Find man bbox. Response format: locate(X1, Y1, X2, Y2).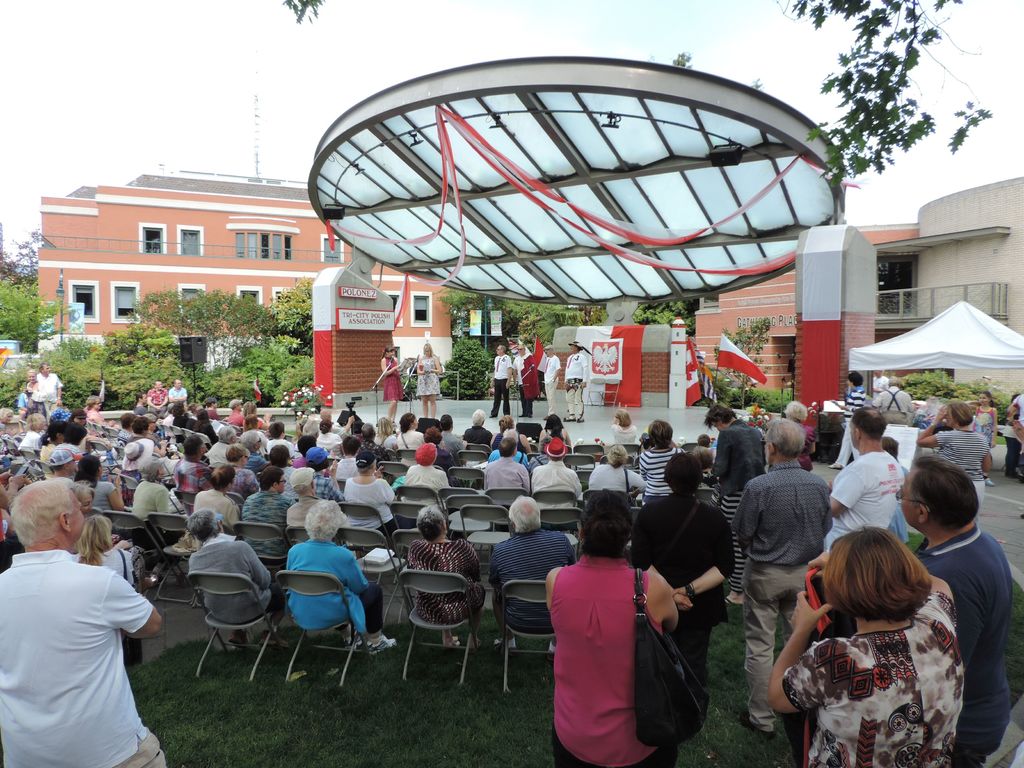
locate(495, 435, 534, 508).
